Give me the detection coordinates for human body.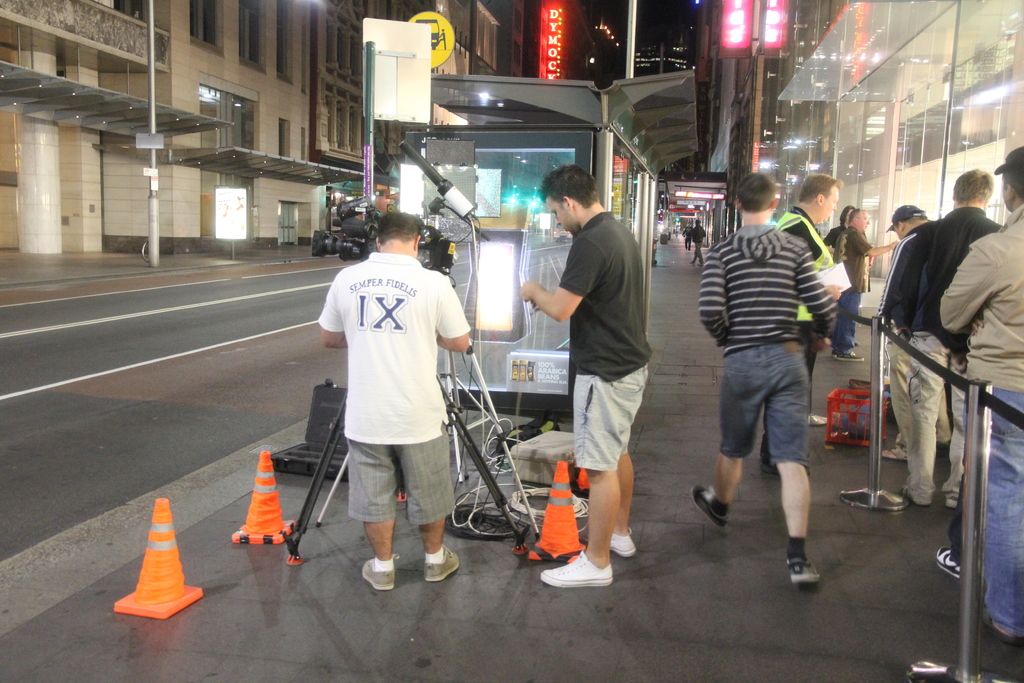
crop(688, 176, 820, 578).
